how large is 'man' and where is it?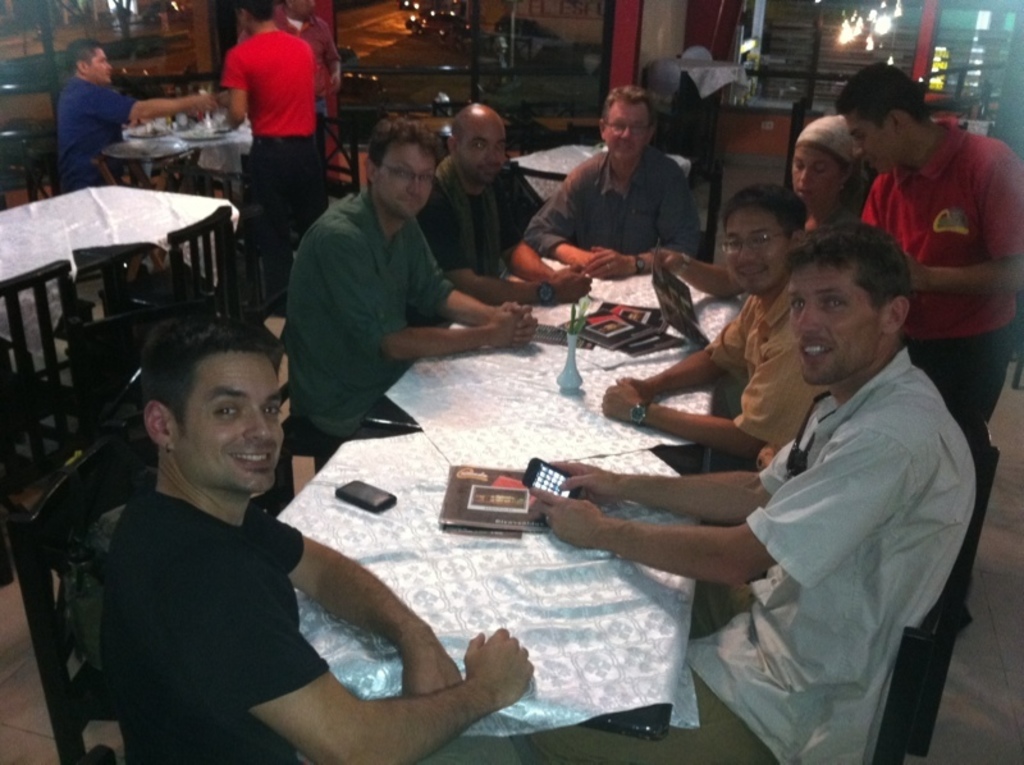
Bounding box: {"x1": 91, "y1": 316, "x2": 536, "y2": 764}.
